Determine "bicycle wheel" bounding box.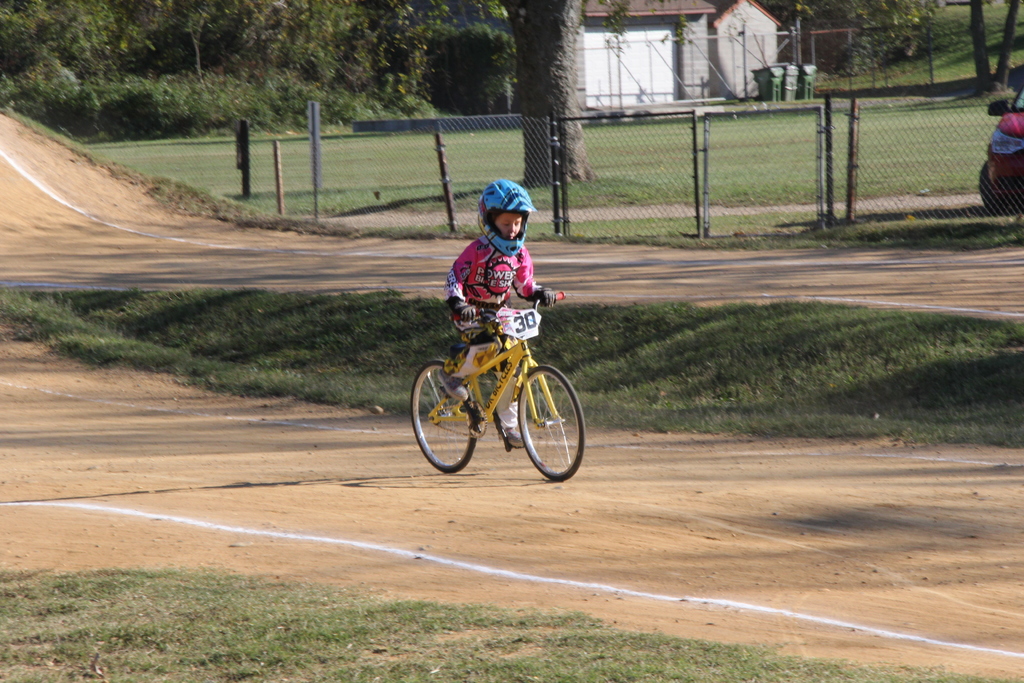
Determined: (515,365,586,487).
